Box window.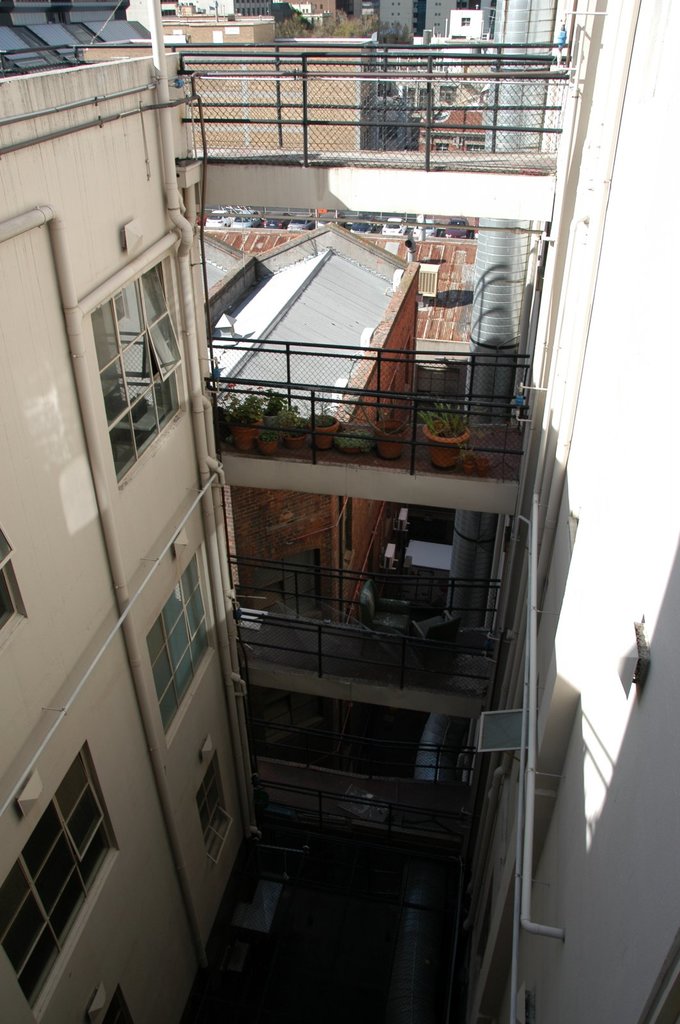
select_region(234, 0, 273, 14).
